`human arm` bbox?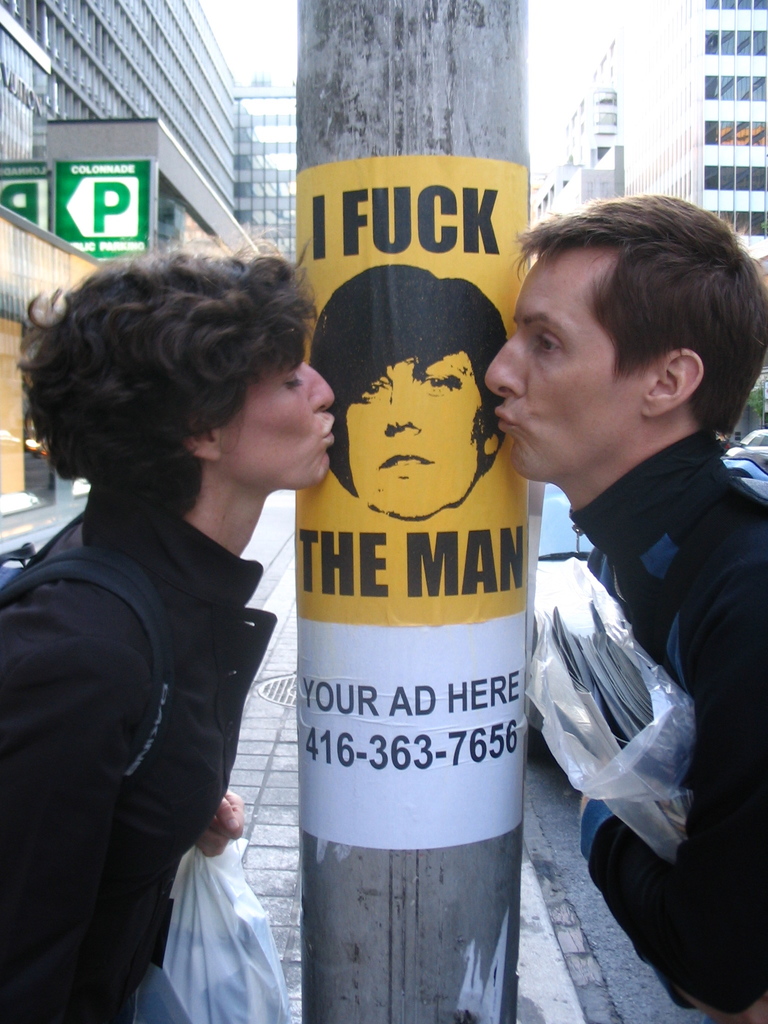
(left=7, top=599, right=149, bottom=1023)
